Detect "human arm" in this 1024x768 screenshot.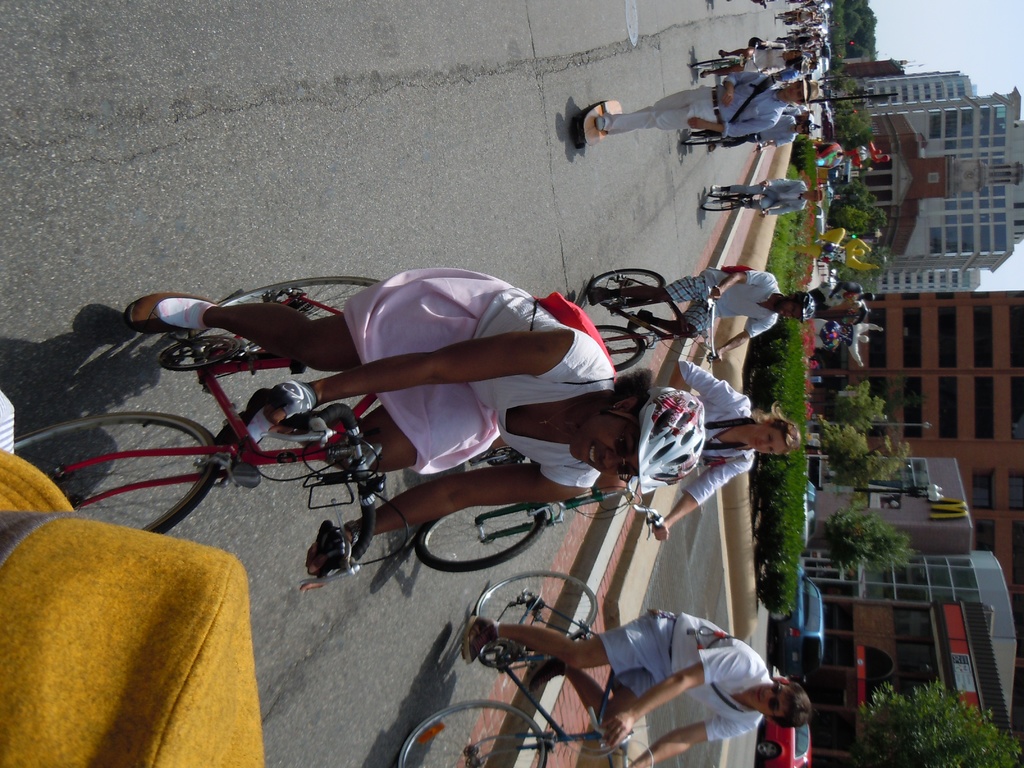
Detection: detection(712, 320, 777, 362).
